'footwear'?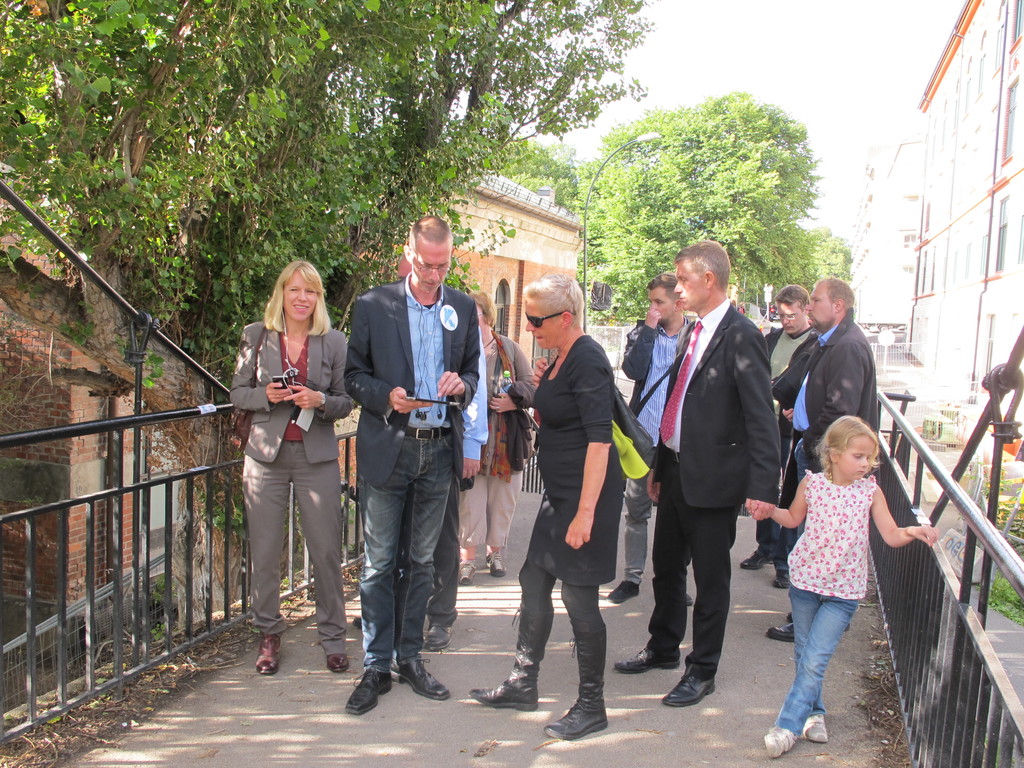
x1=765 y1=621 x2=796 y2=641
